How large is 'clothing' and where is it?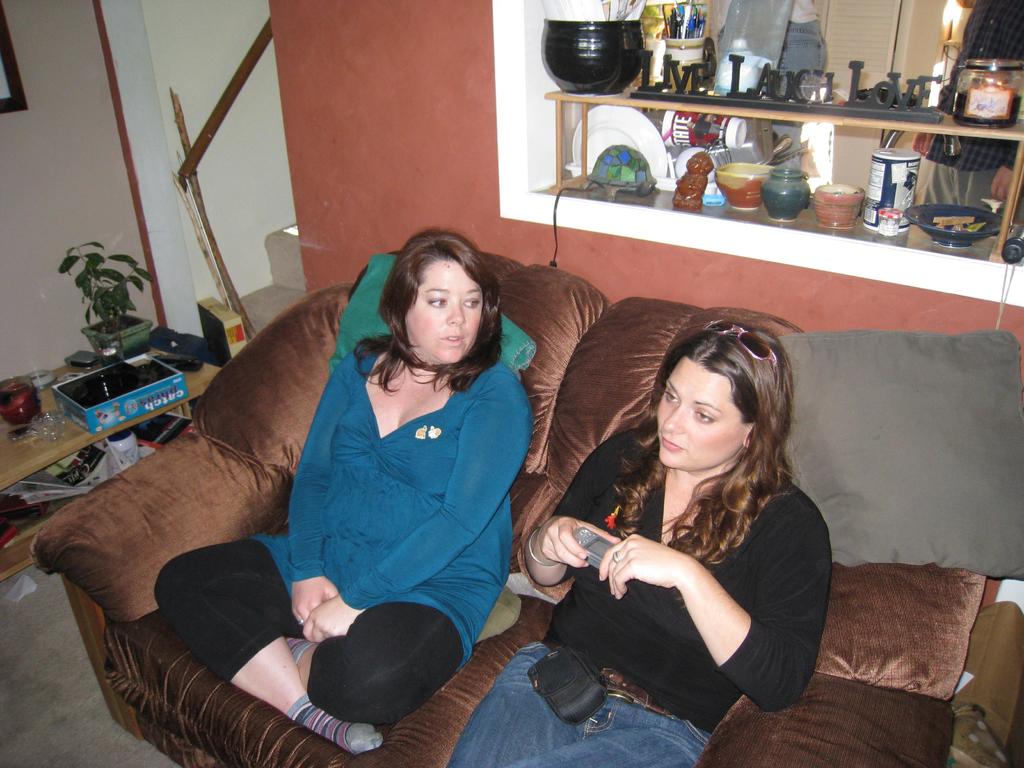
Bounding box: region(200, 281, 538, 712).
